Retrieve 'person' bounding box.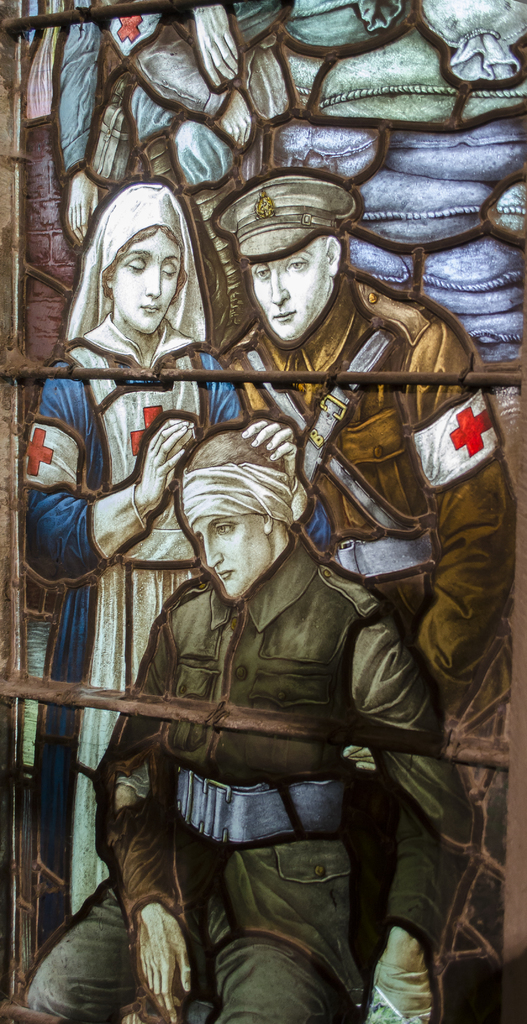
Bounding box: <box>223,175,515,790</box>.
